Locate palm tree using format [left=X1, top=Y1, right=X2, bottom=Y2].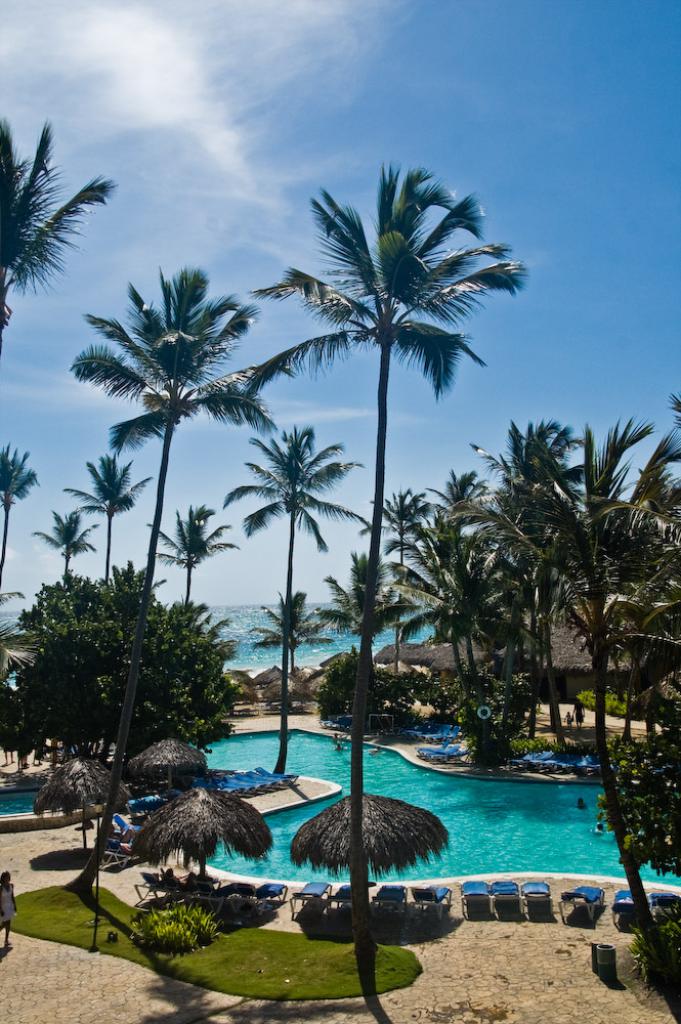
[left=0, top=441, right=42, bottom=599].
